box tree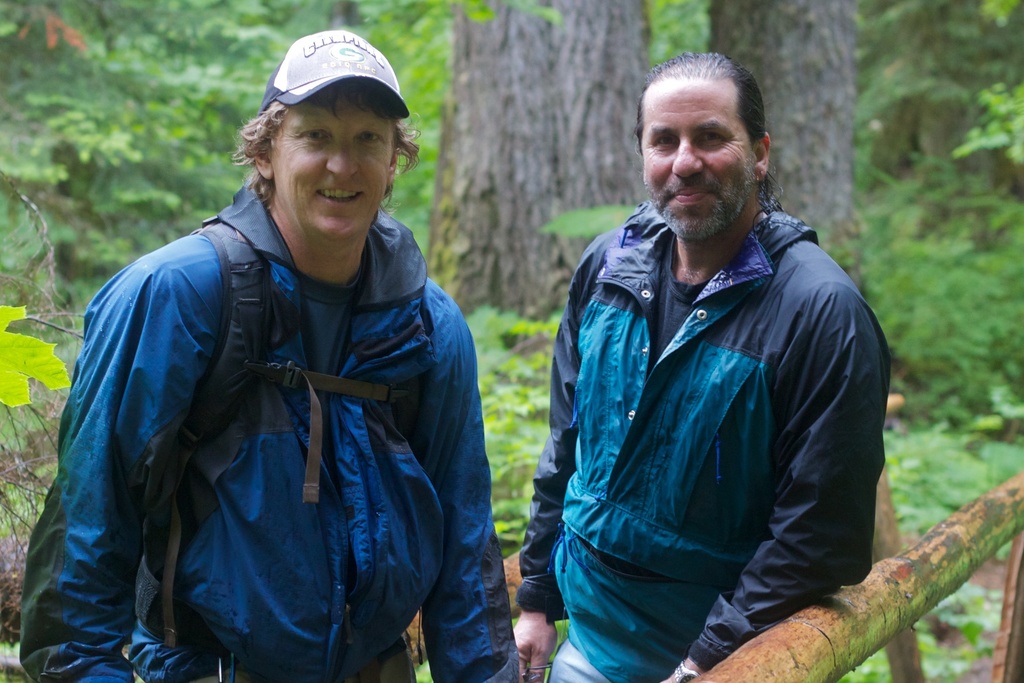
{"x1": 0, "y1": 0, "x2": 1023, "y2": 622}
